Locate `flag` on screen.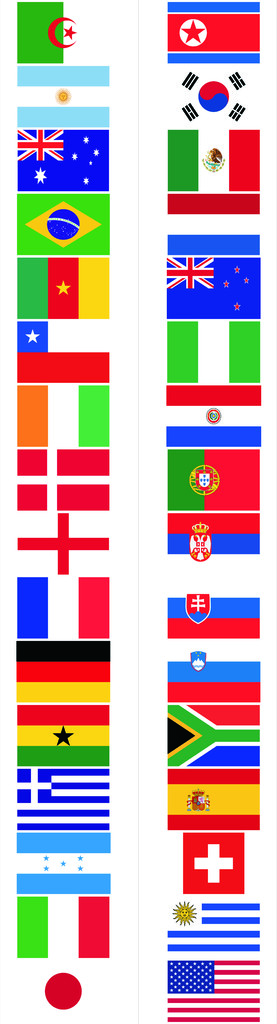
On screen at rect(16, 316, 114, 388).
